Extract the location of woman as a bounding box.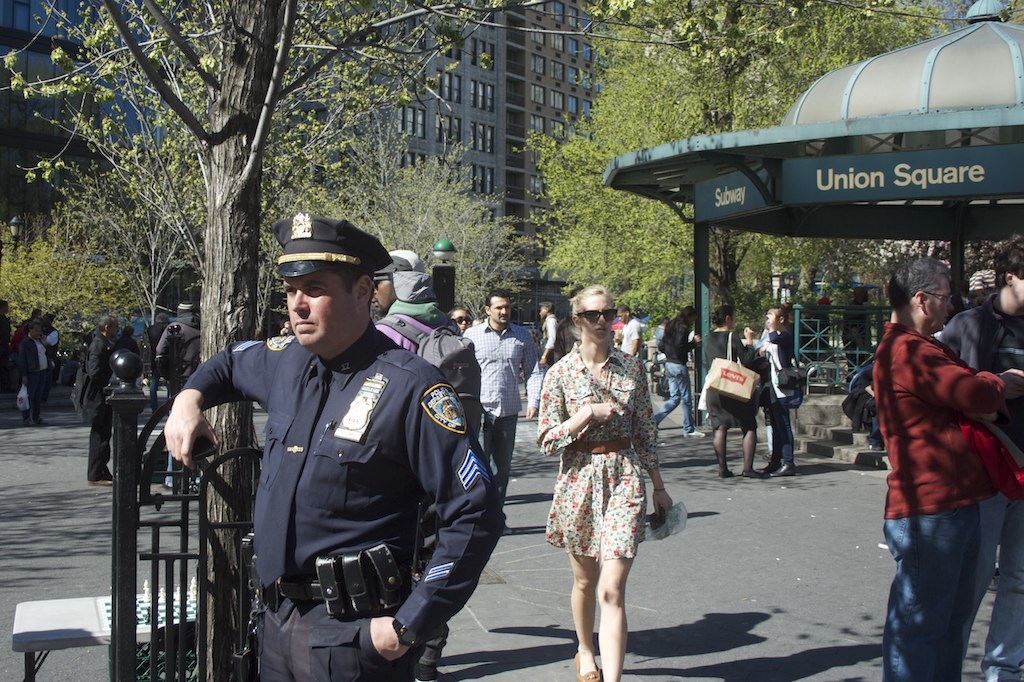
left=750, top=303, right=799, bottom=479.
